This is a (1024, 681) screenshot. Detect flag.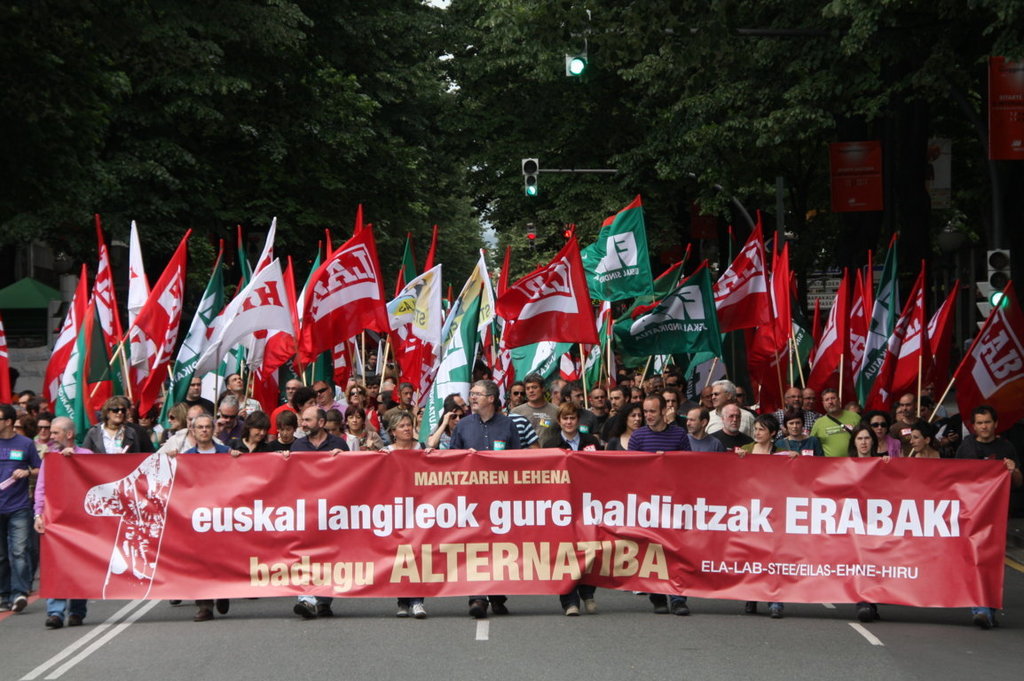
<box>741,252,792,385</box>.
